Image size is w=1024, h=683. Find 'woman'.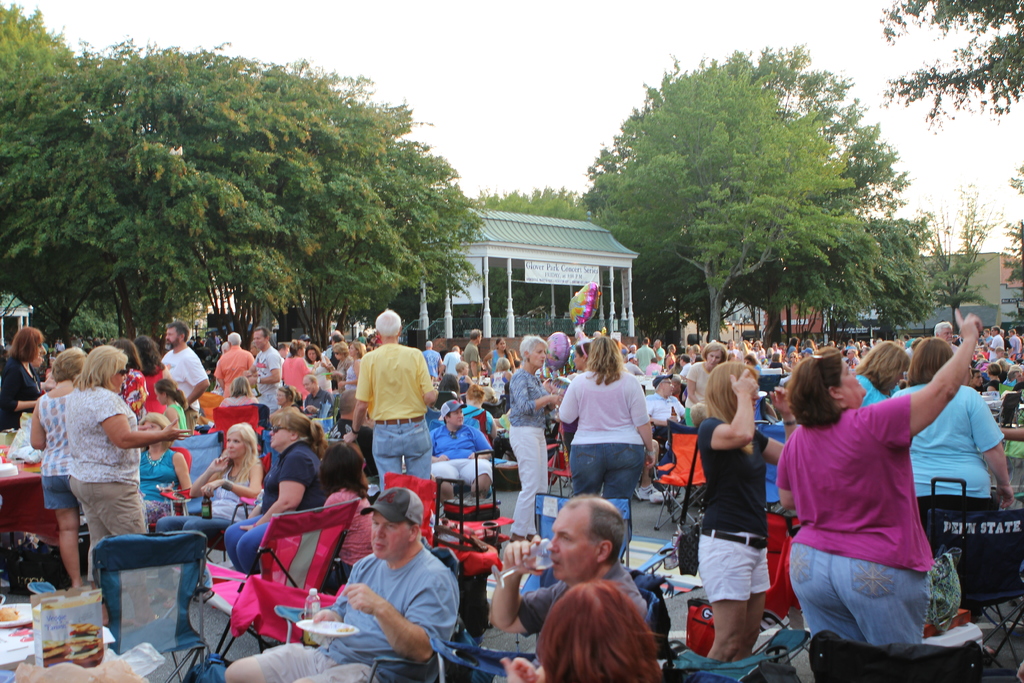
737, 343, 749, 361.
